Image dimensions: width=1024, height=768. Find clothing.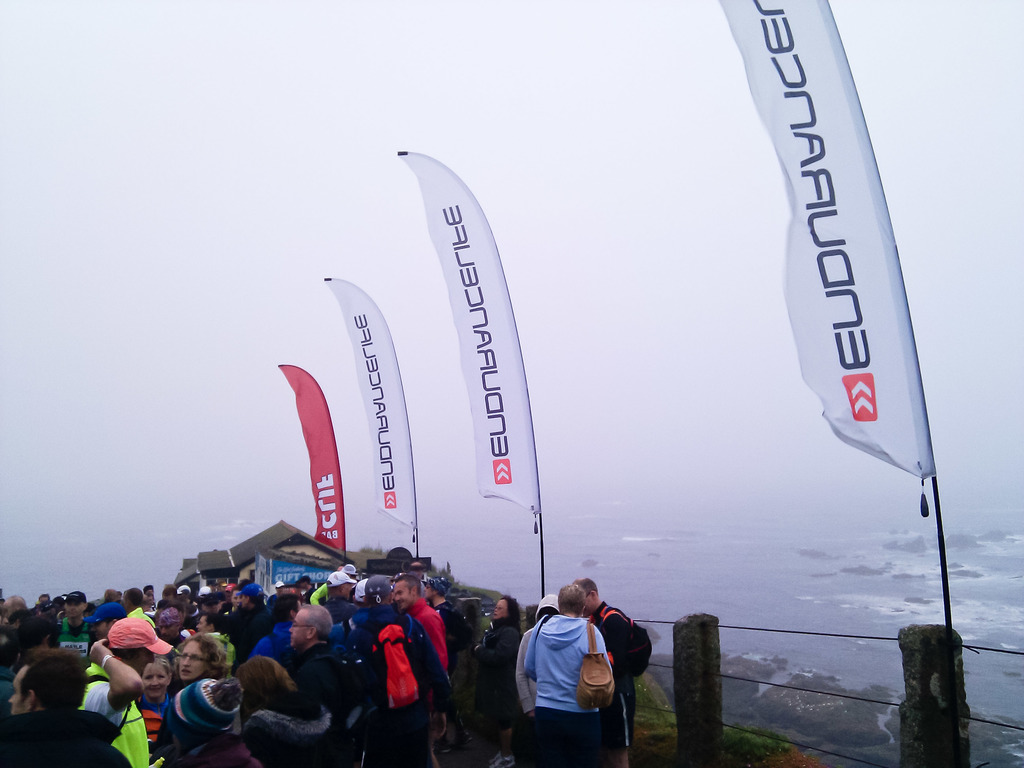
600,596,654,751.
